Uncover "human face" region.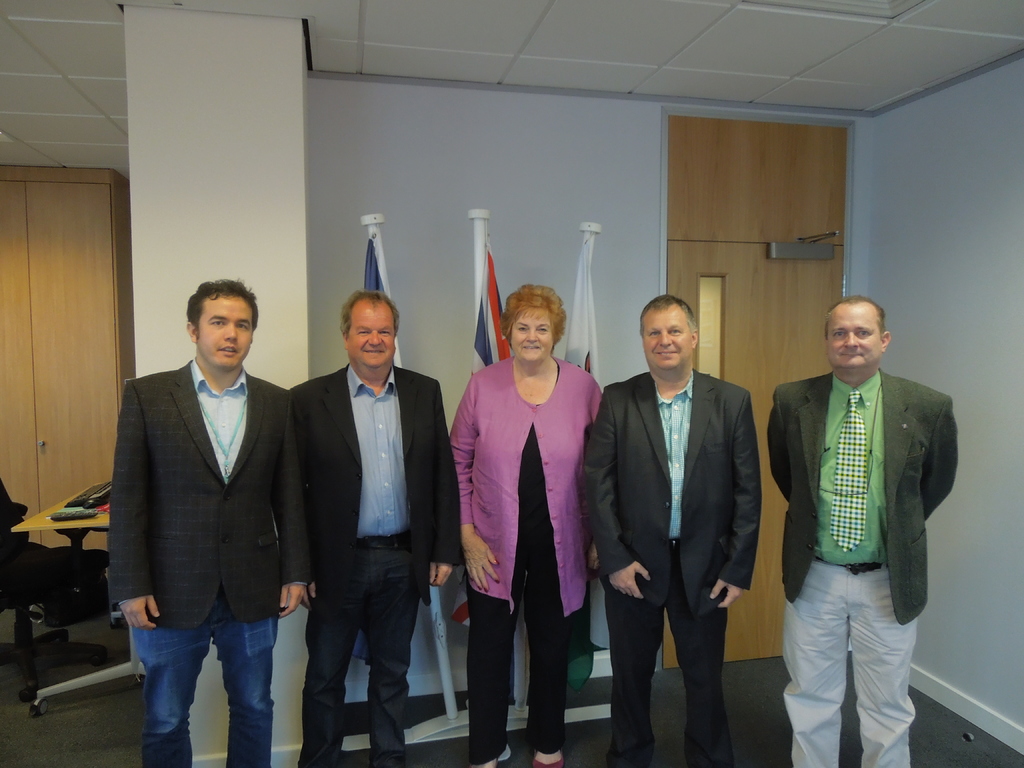
Uncovered: [x1=826, y1=307, x2=882, y2=367].
